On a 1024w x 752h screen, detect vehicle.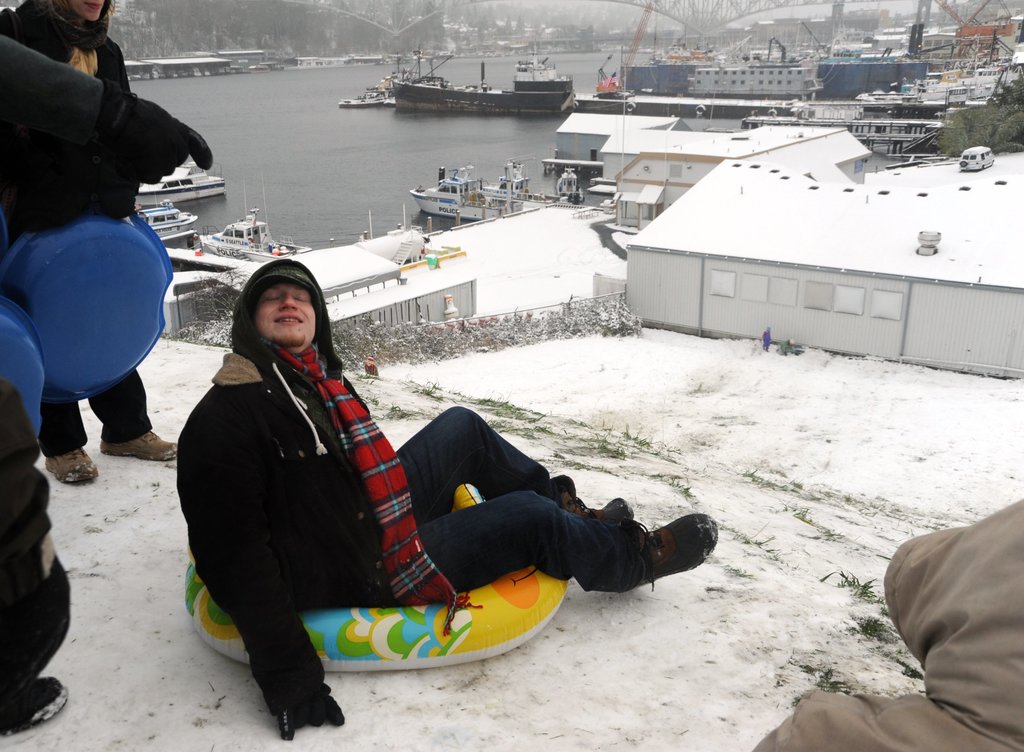
136:200:206:236.
